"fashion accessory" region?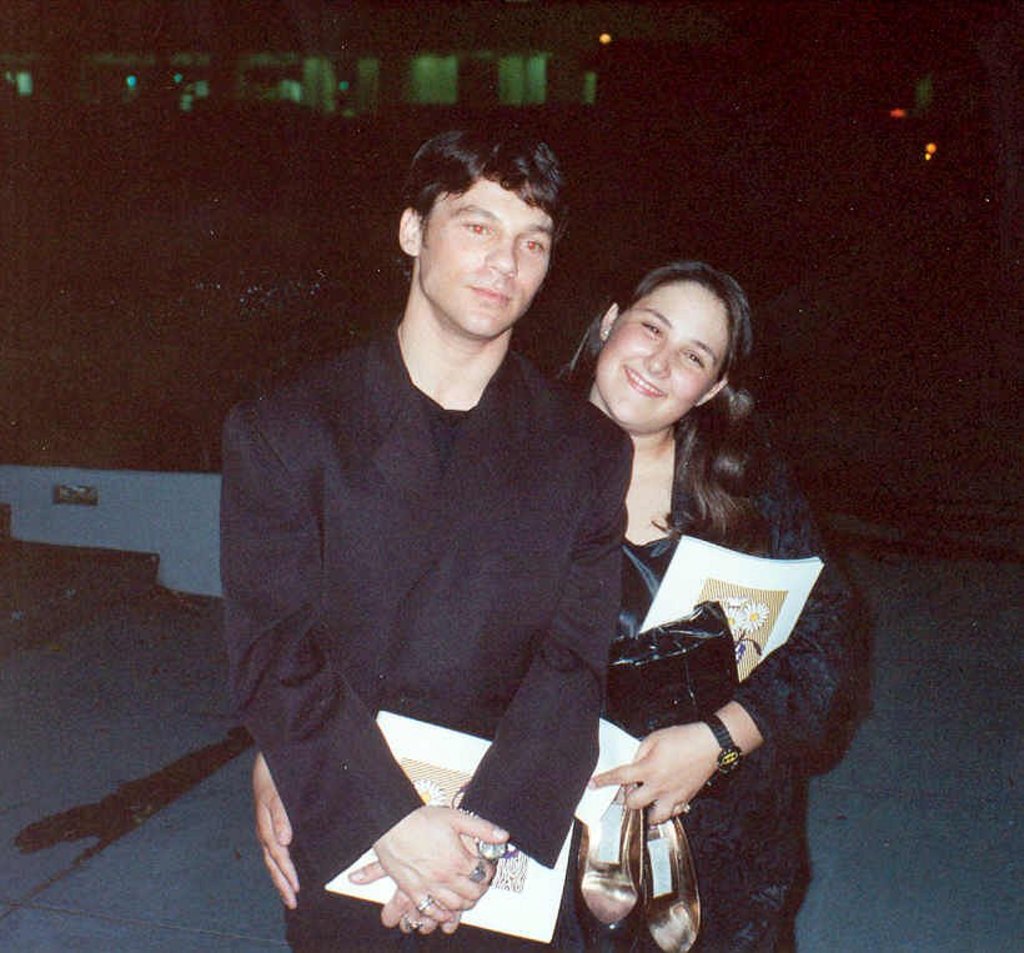
detection(400, 918, 430, 933)
